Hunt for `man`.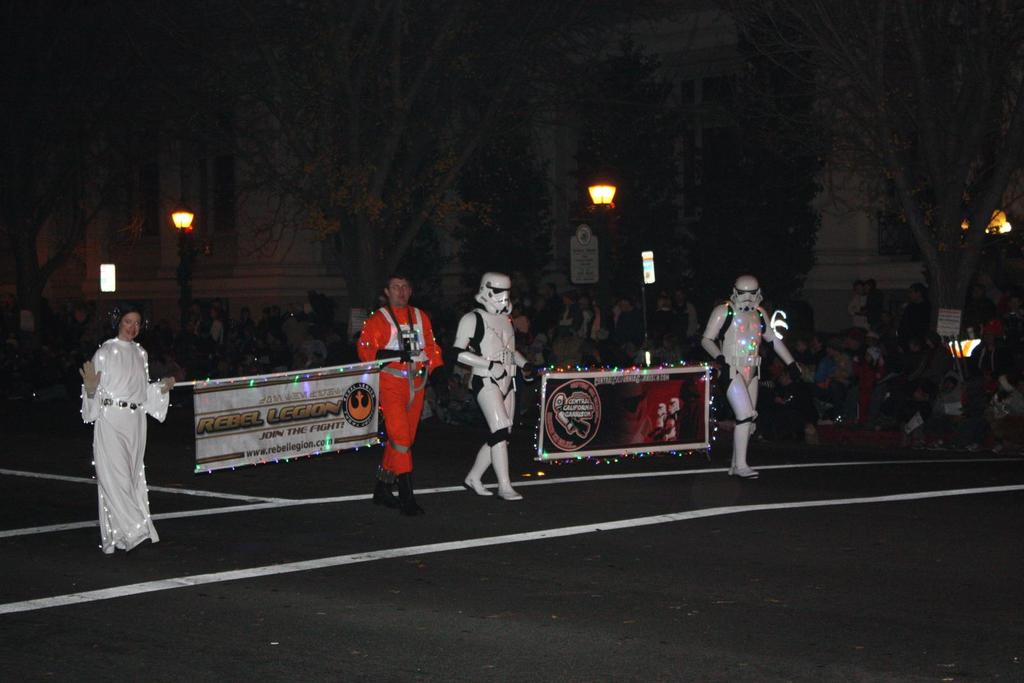
Hunted down at pyautogui.locateOnScreen(695, 275, 809, 478).
